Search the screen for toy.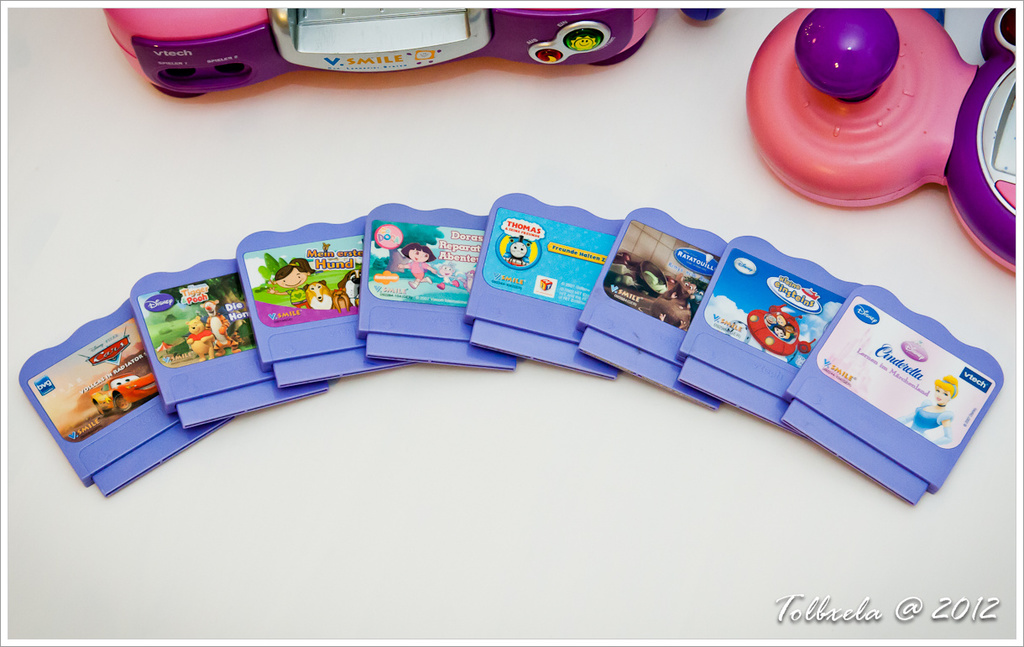
Found at 670 228 861 437.
